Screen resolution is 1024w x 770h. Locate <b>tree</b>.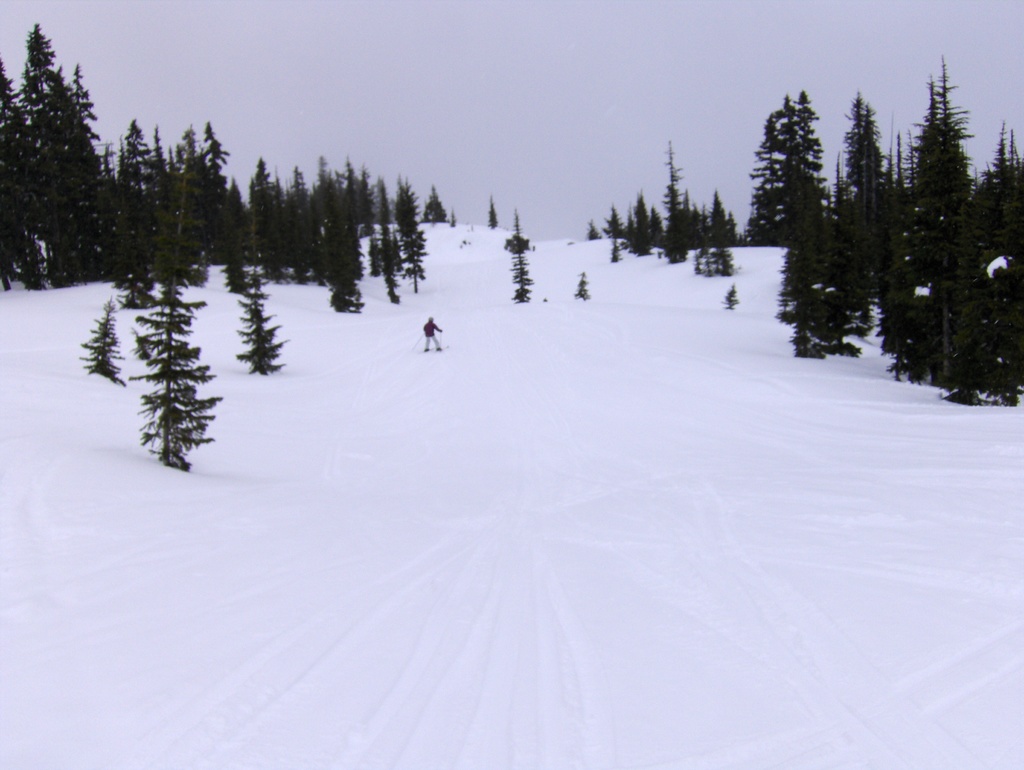
484, 188, 498, 234.
